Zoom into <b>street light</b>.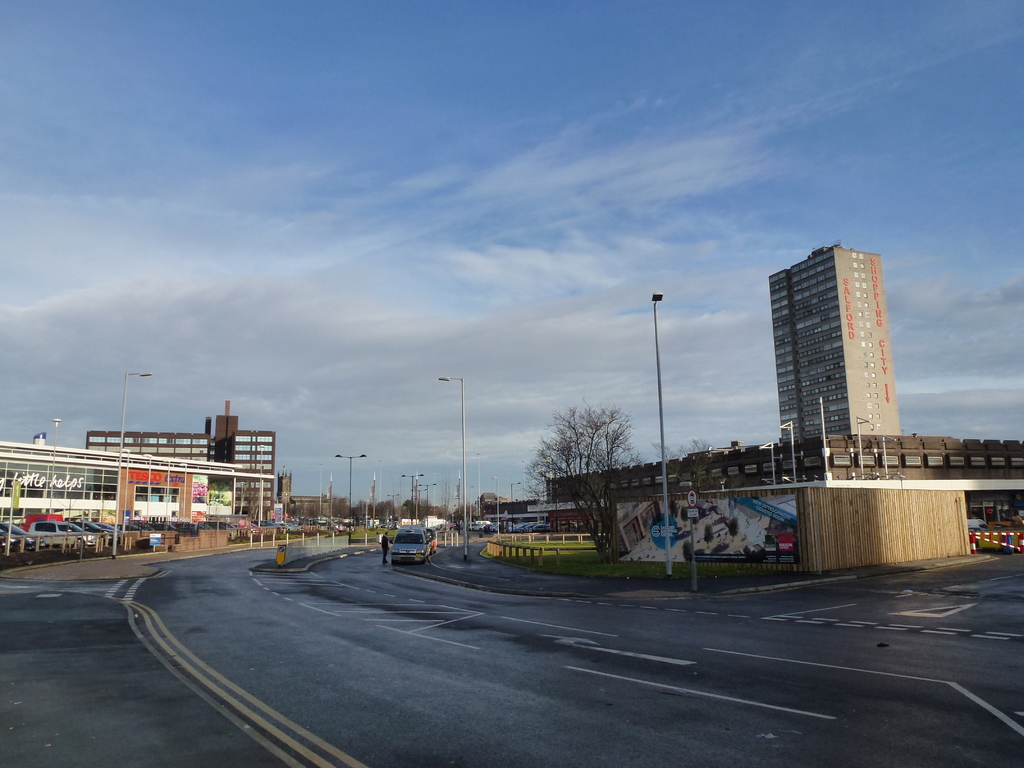
Zoom target: Rect(143, 450, 154, 525).
